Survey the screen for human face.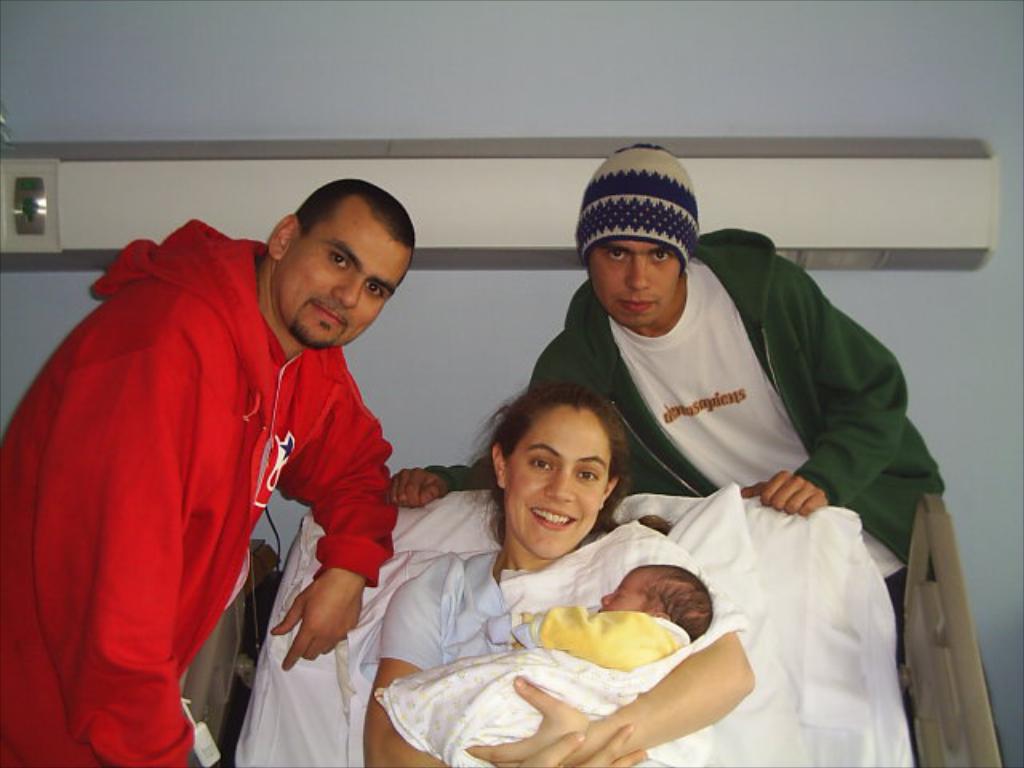
Survey found: <bbox>278, 211, 410, 349</bbox>.
